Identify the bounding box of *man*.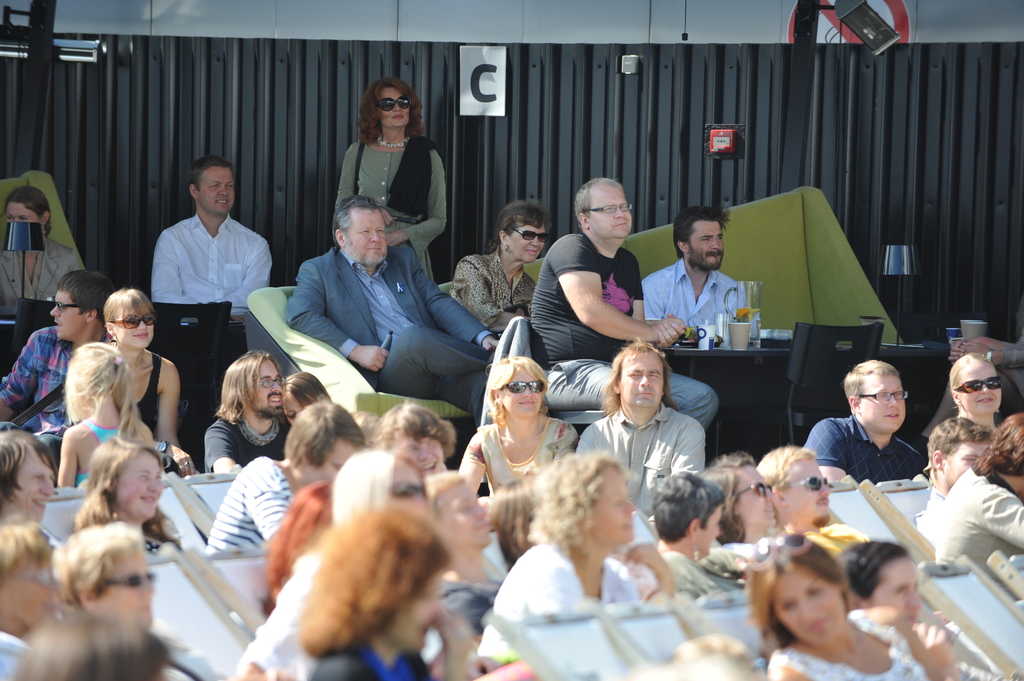
<bbox>284, 195, 502, 429</bbox>.
